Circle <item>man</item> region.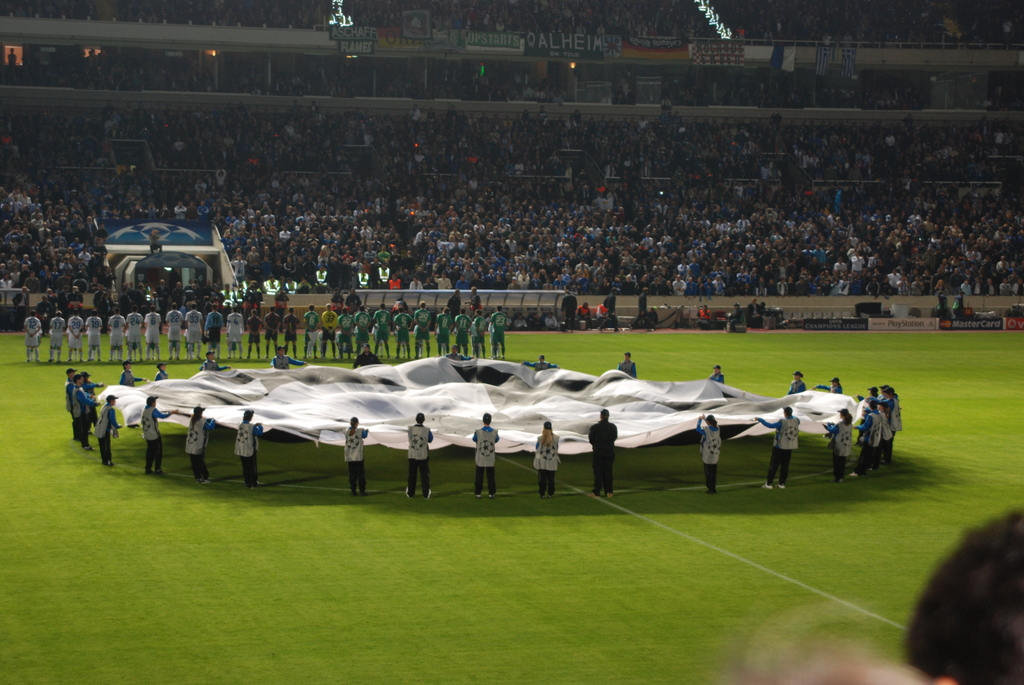
Region: region(100, 304, 123, 361).
